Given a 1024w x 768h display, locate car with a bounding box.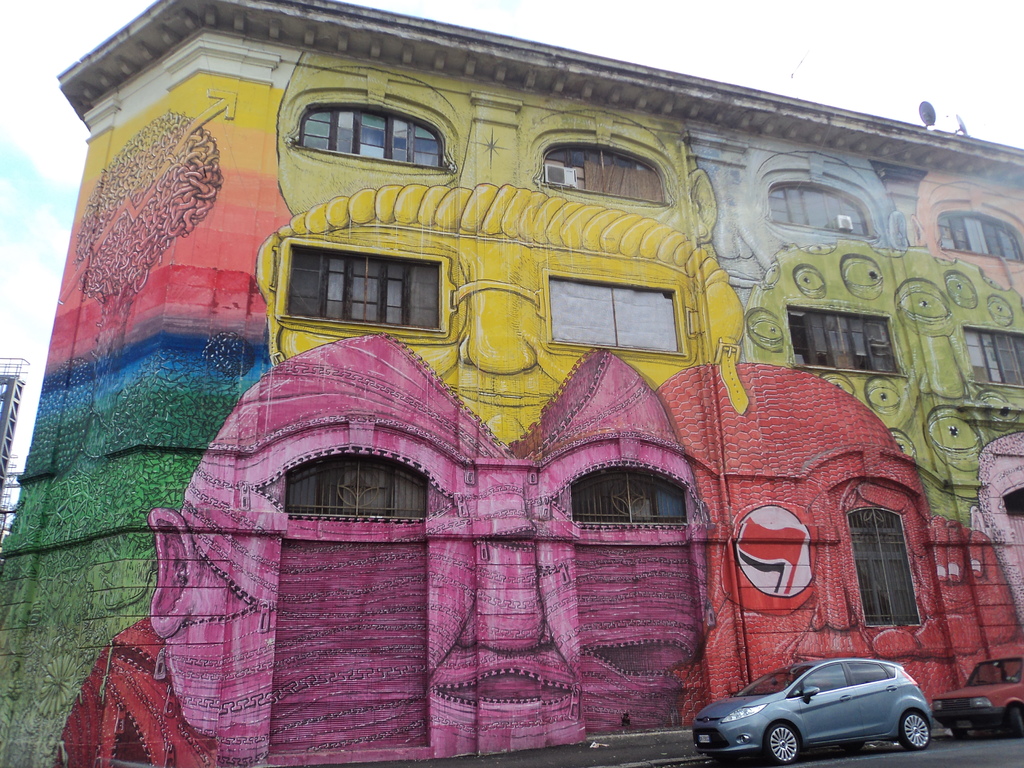
Located: bbox=(932, 657, 1023, 742).
